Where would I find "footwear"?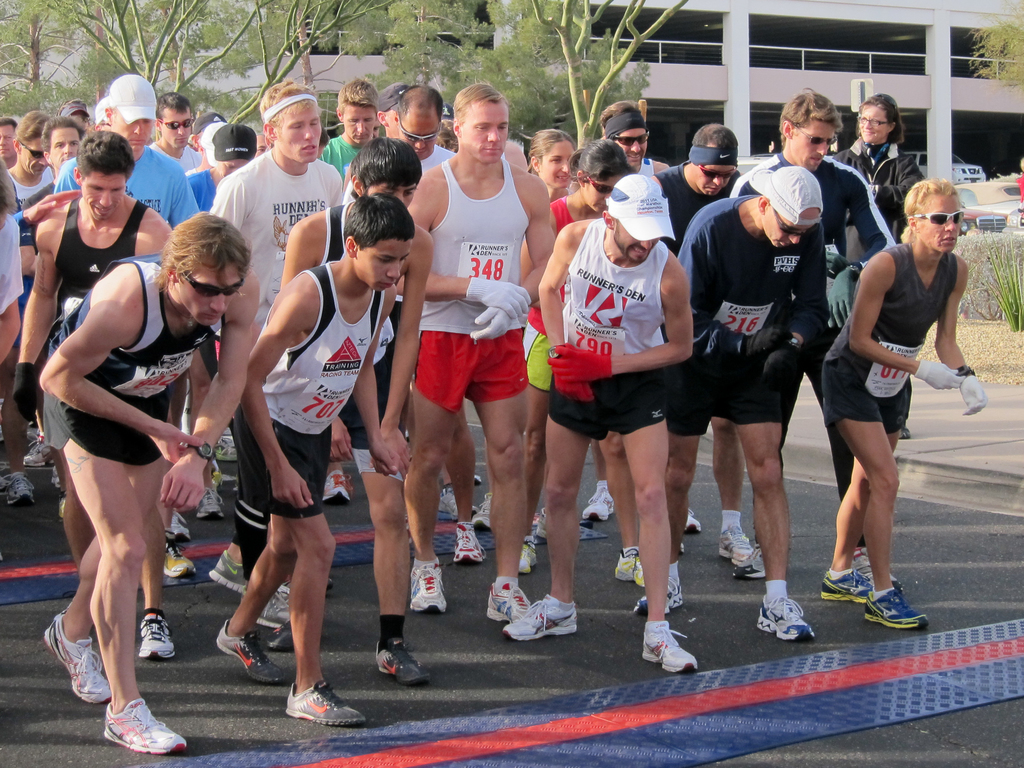
At region(6, 476, 38, 508).
